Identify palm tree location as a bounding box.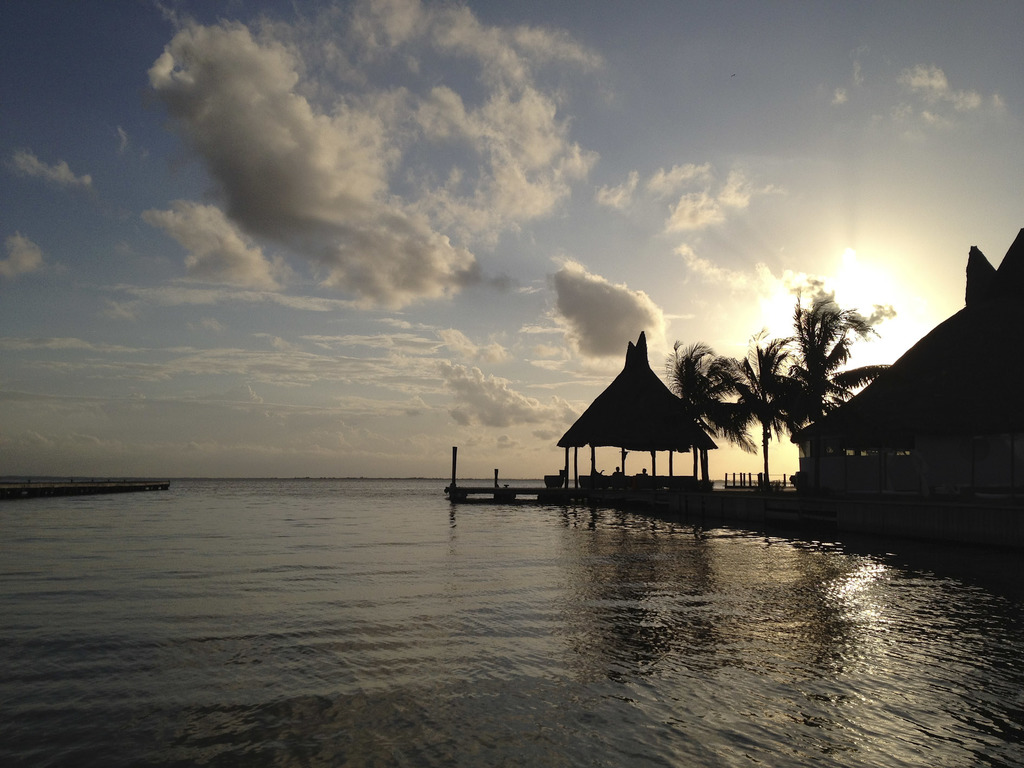
<box>755,281,898,421</box>.
